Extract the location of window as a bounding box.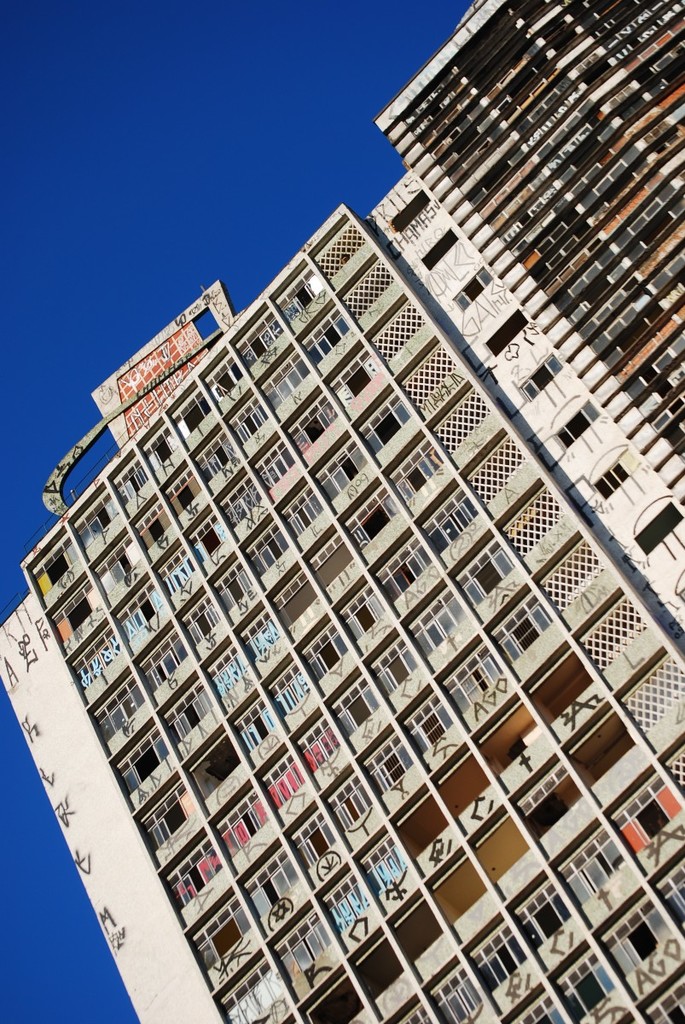
191/513/228/562.
